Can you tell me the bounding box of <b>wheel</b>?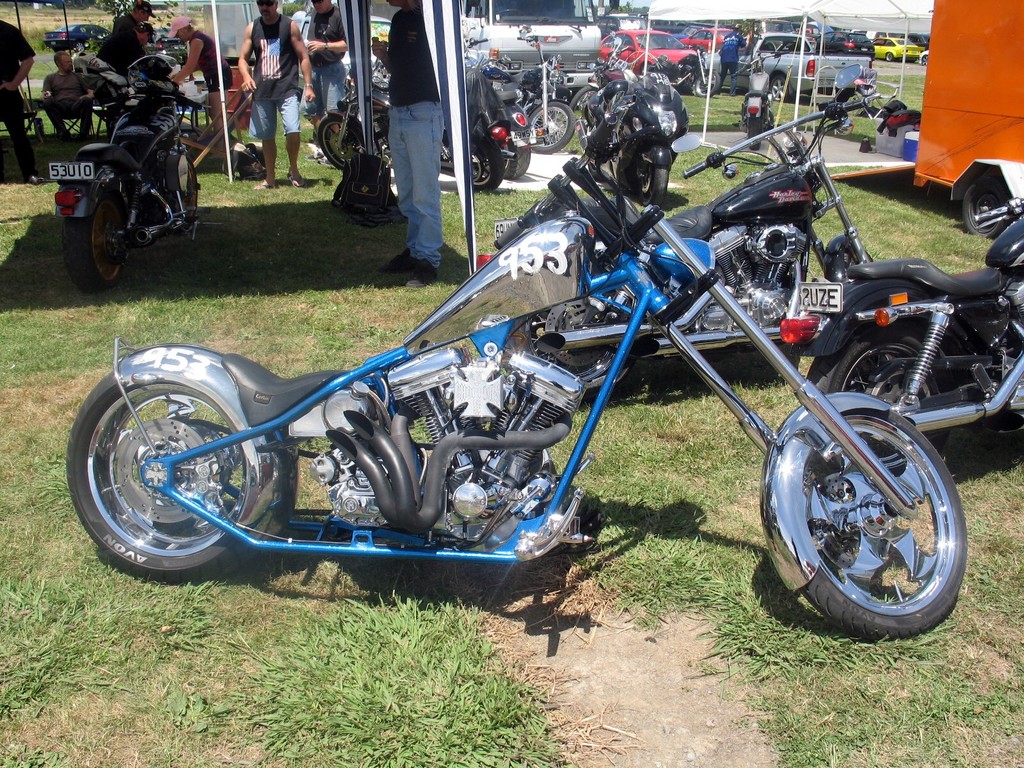
570:88:599:121.
